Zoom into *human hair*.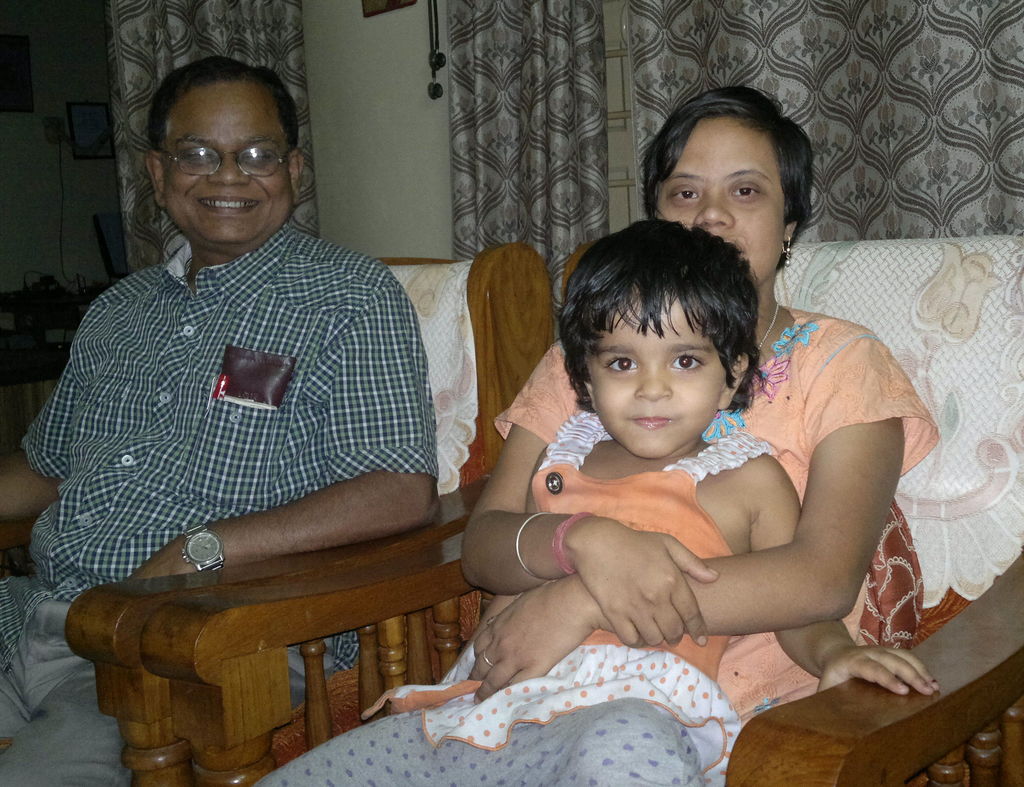
Zoom target: bbox=(561, 208, 756, 430).
